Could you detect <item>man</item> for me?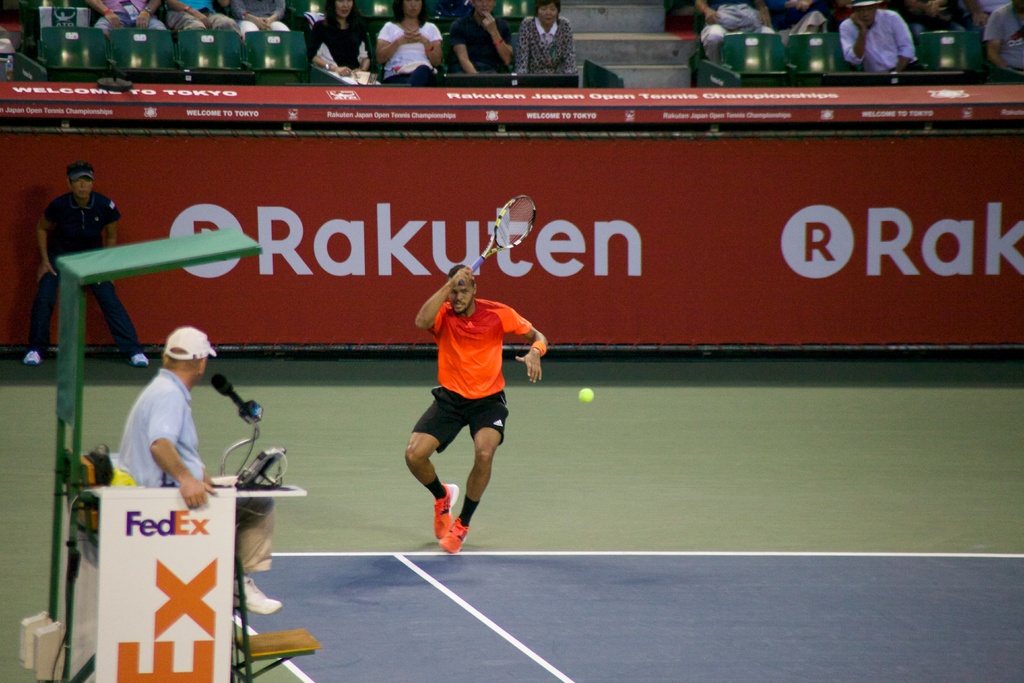
Detection result: BBox(85, 0, 173, 78).
